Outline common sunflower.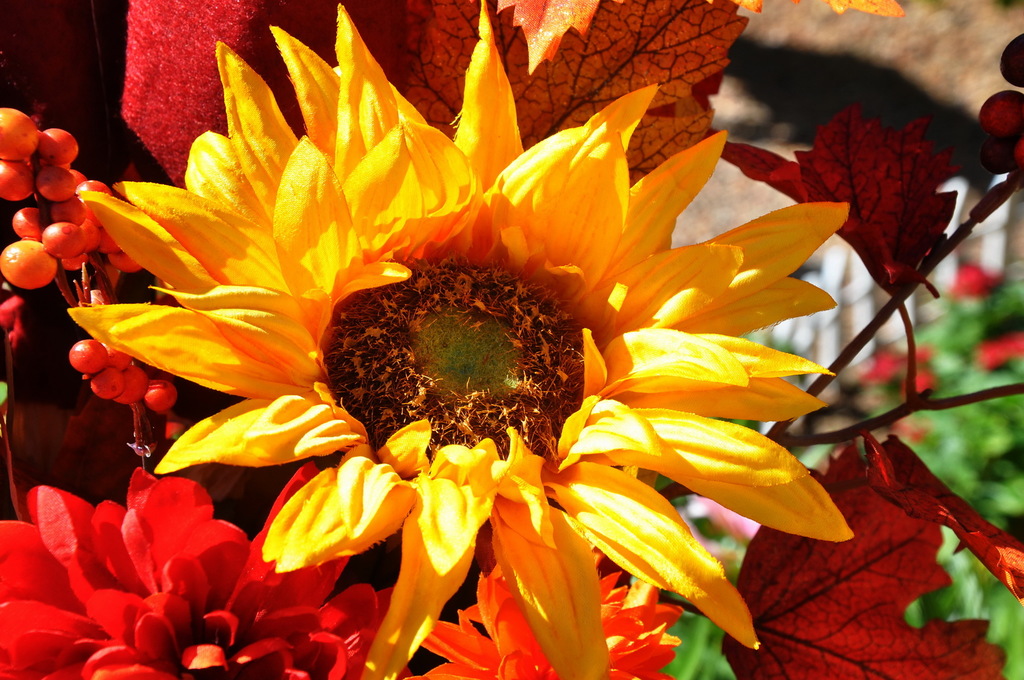
Outline: <bbox>43, 69, 933, 679</bbox>.
